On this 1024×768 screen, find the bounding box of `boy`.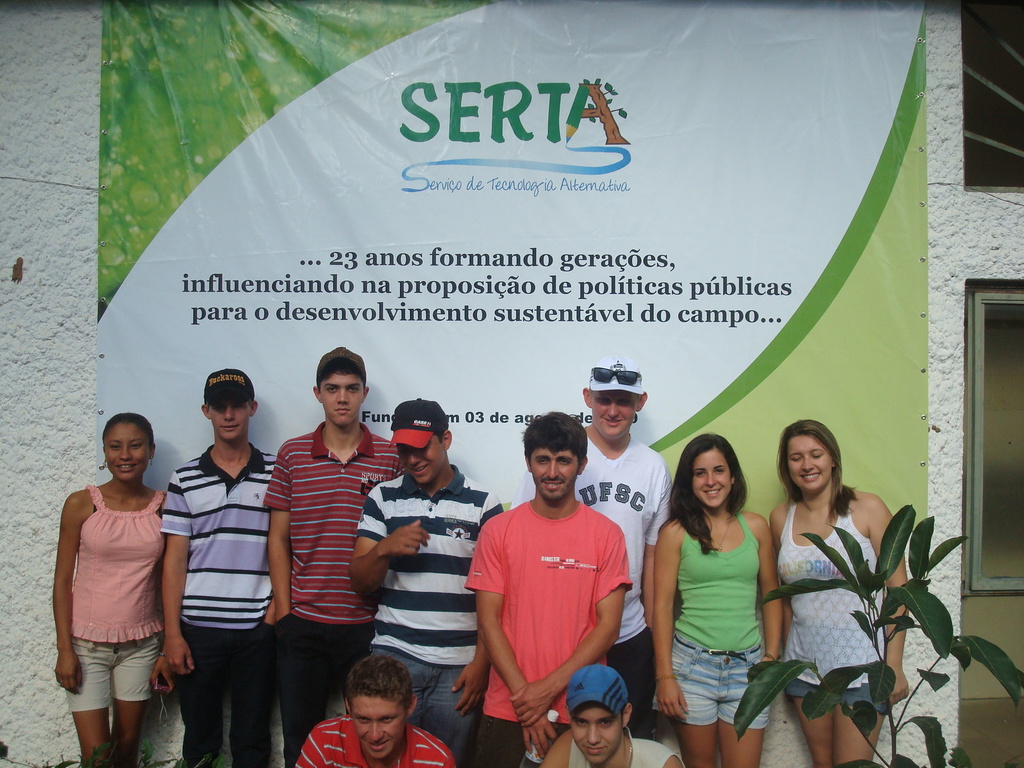
Bounding box: <box>352,404,506,767</box>.
